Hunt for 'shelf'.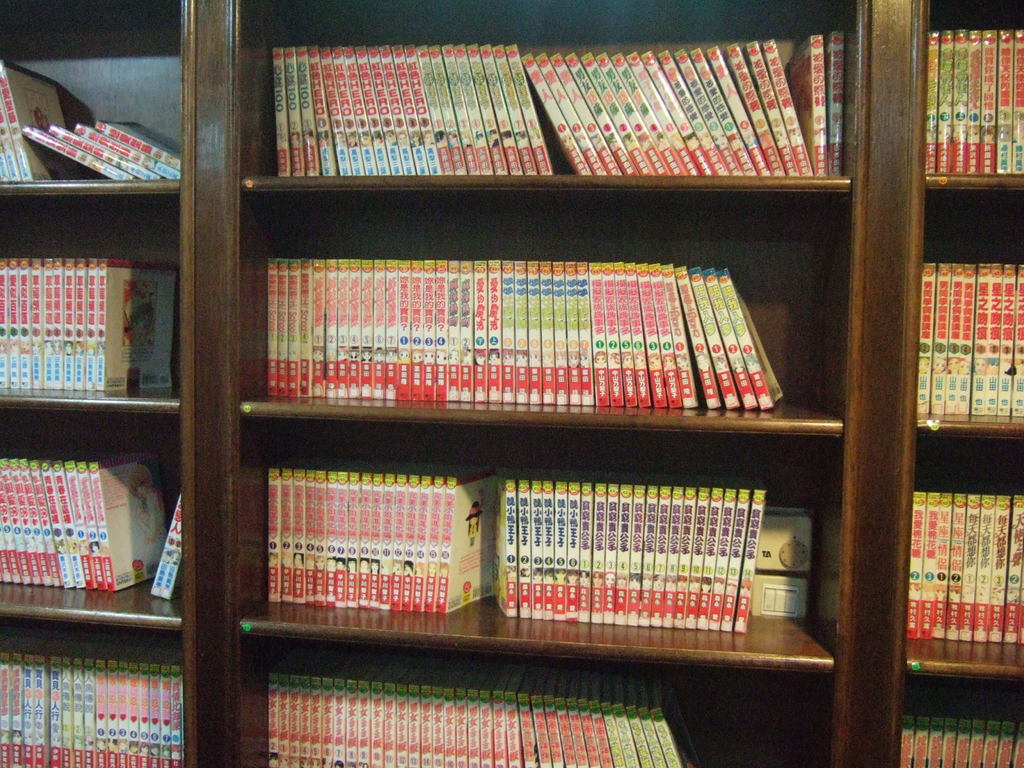
Hunted down at (225,182,869,419).
